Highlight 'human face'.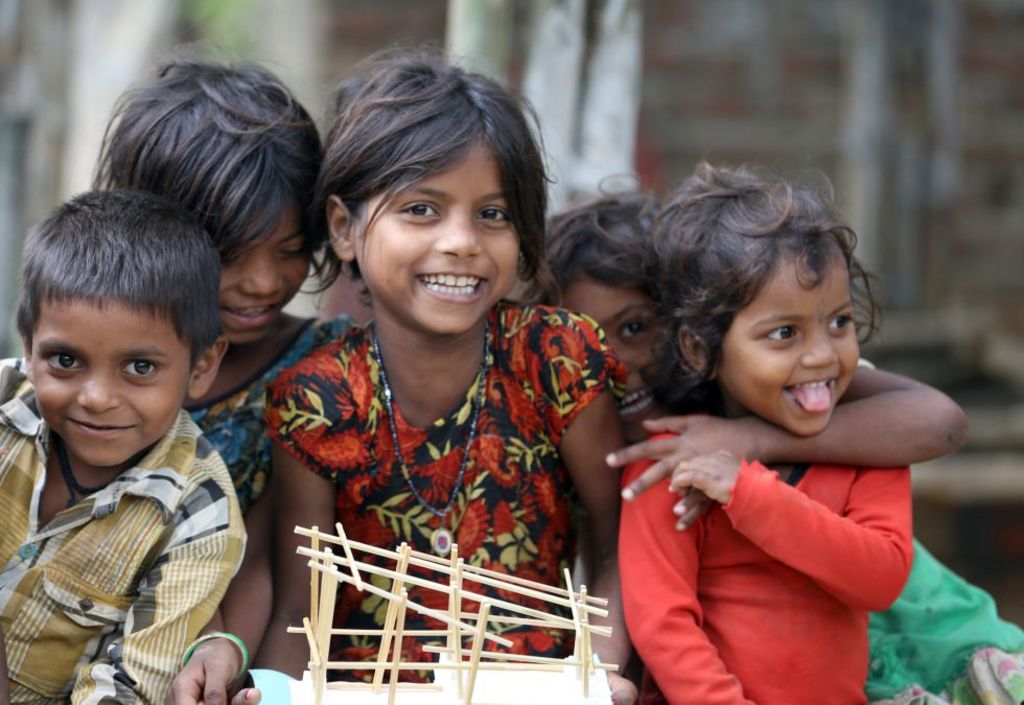
Highlighted region: (left=211, top=193, right=310, bottom=339).
